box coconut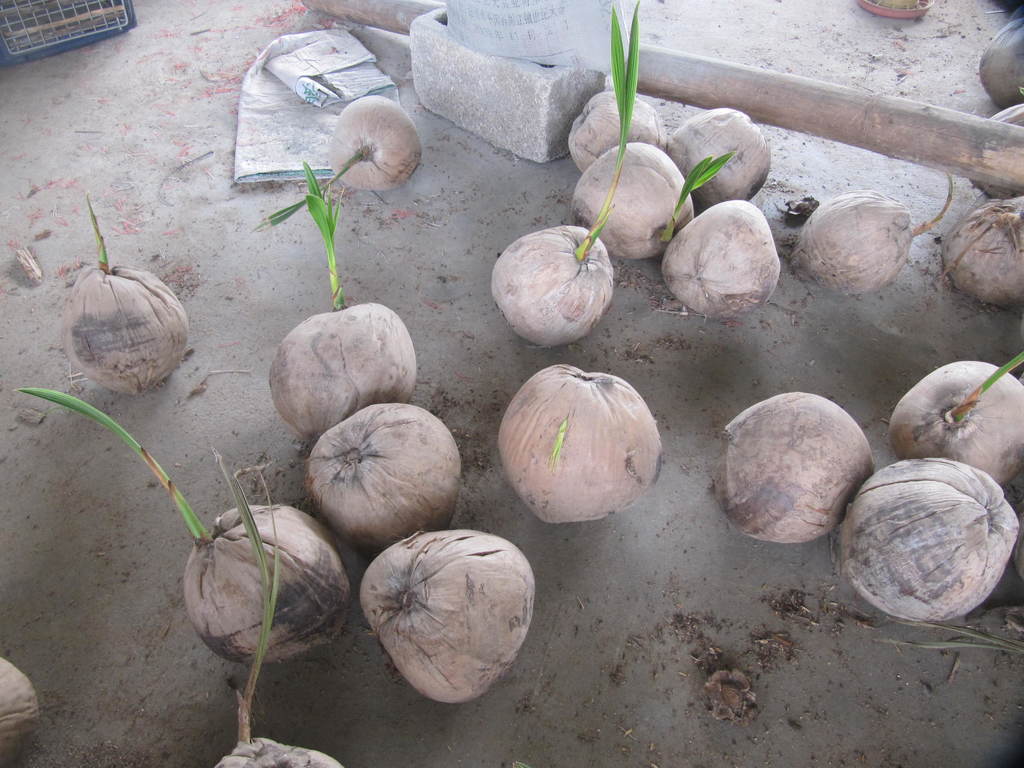
x1=662, y1=108, x2=774, y2=214
